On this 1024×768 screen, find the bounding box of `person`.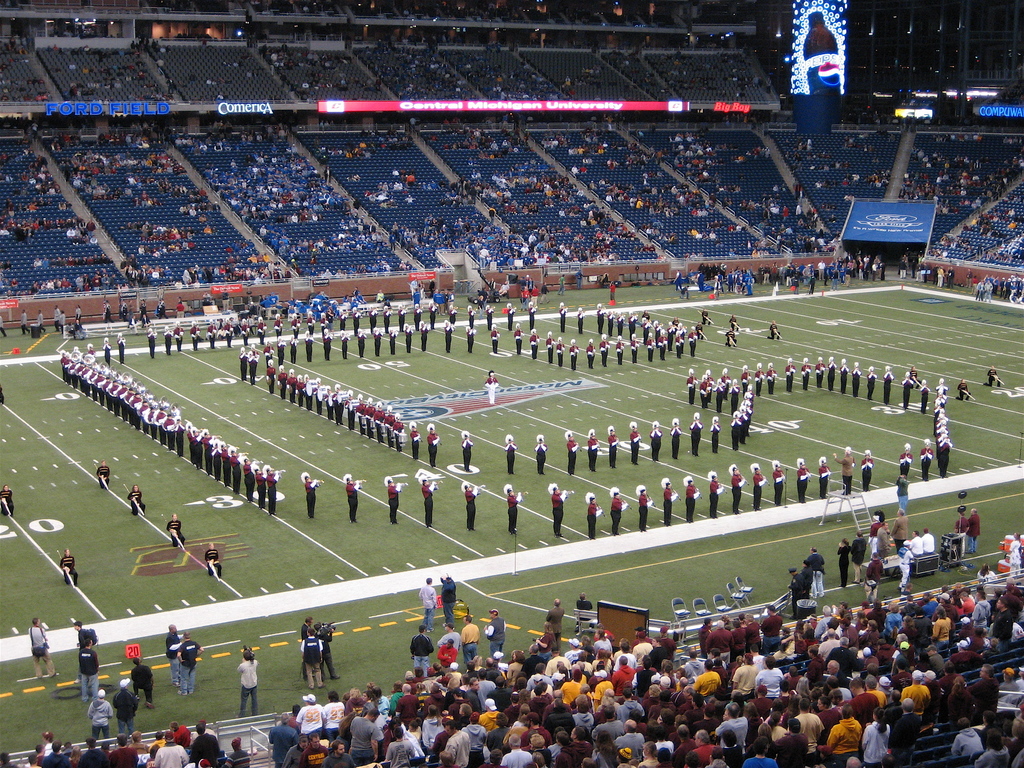
Bounding box: box=[611, 486, 625, 536].
